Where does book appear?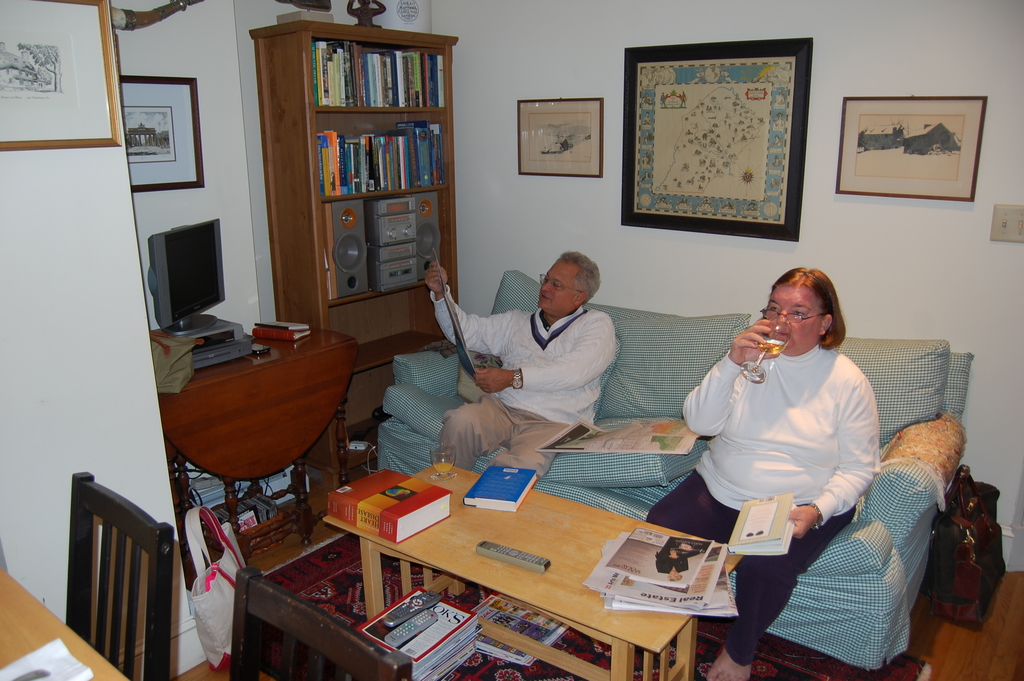
Appears at crop(254, 322, 308, 329).
